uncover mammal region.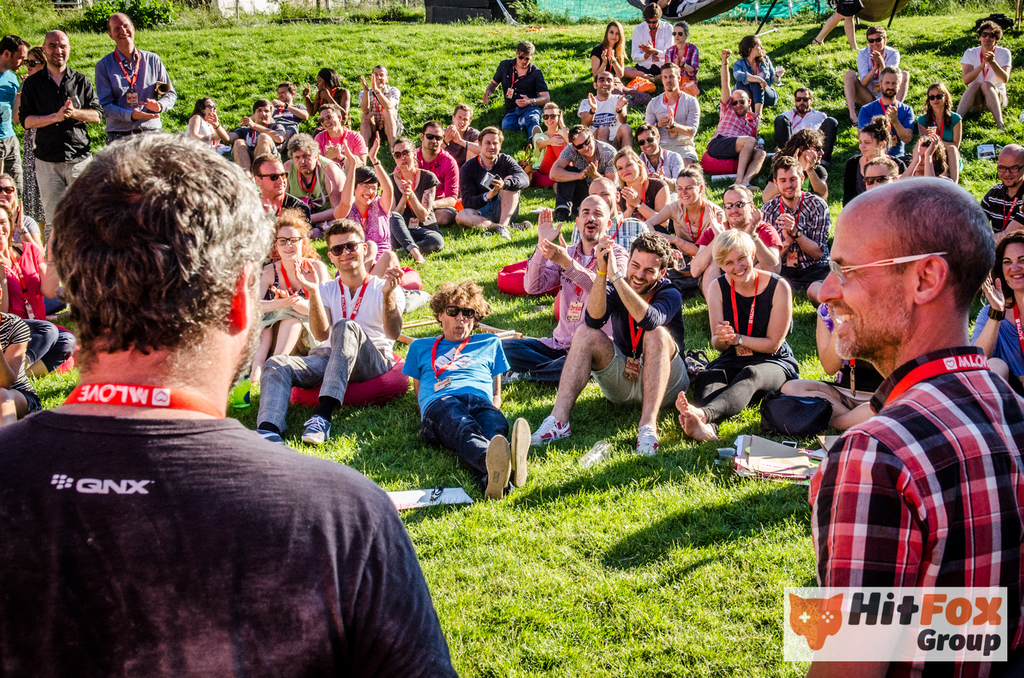
Uncovered: 803:177:1023:677.
